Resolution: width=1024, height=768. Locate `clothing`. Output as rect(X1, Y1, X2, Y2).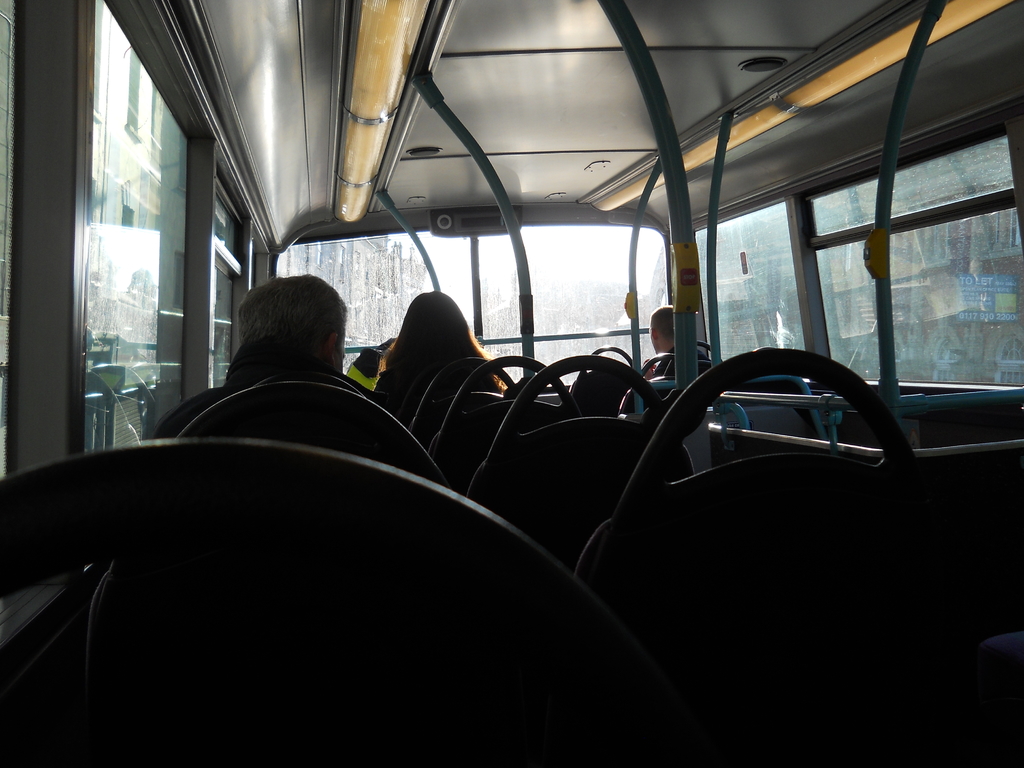
rect(635, 359, 742, 378).
